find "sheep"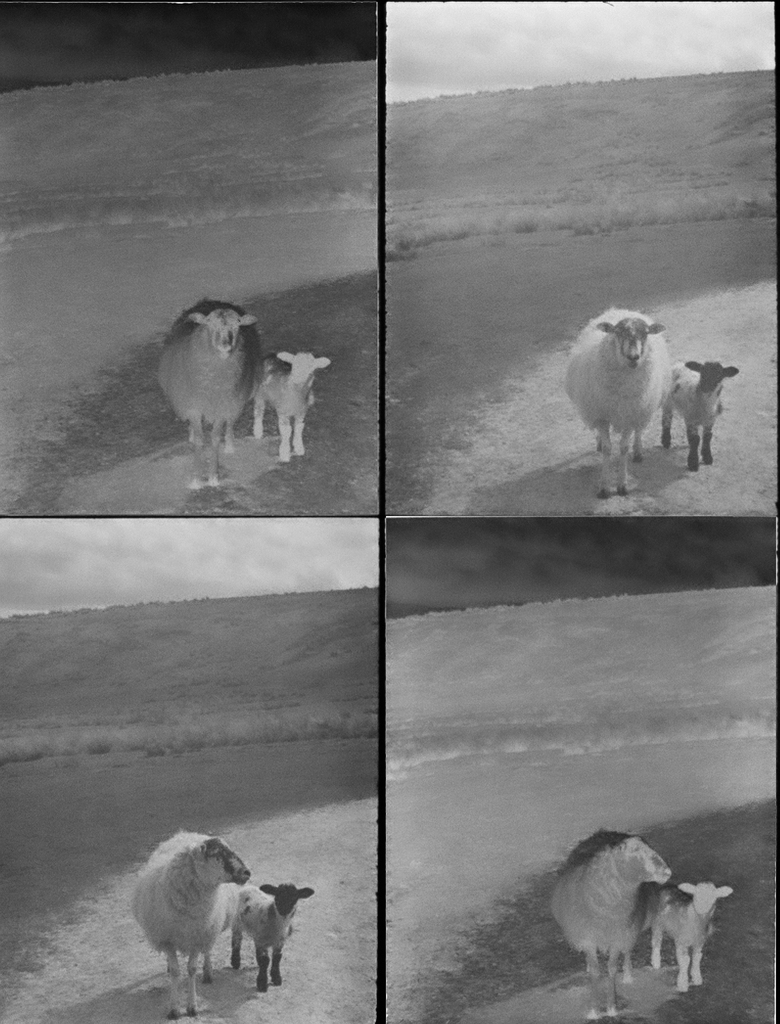
select_region(232, 882, 311, 989)
